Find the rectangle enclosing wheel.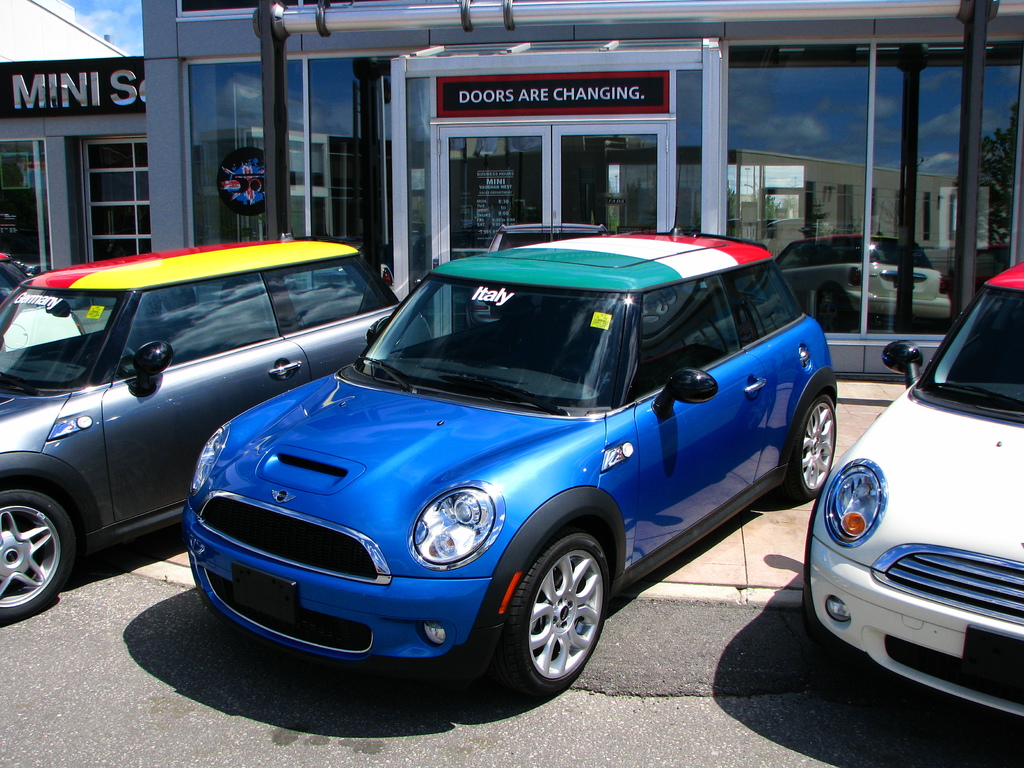
box(0, 483, 81, 623).
